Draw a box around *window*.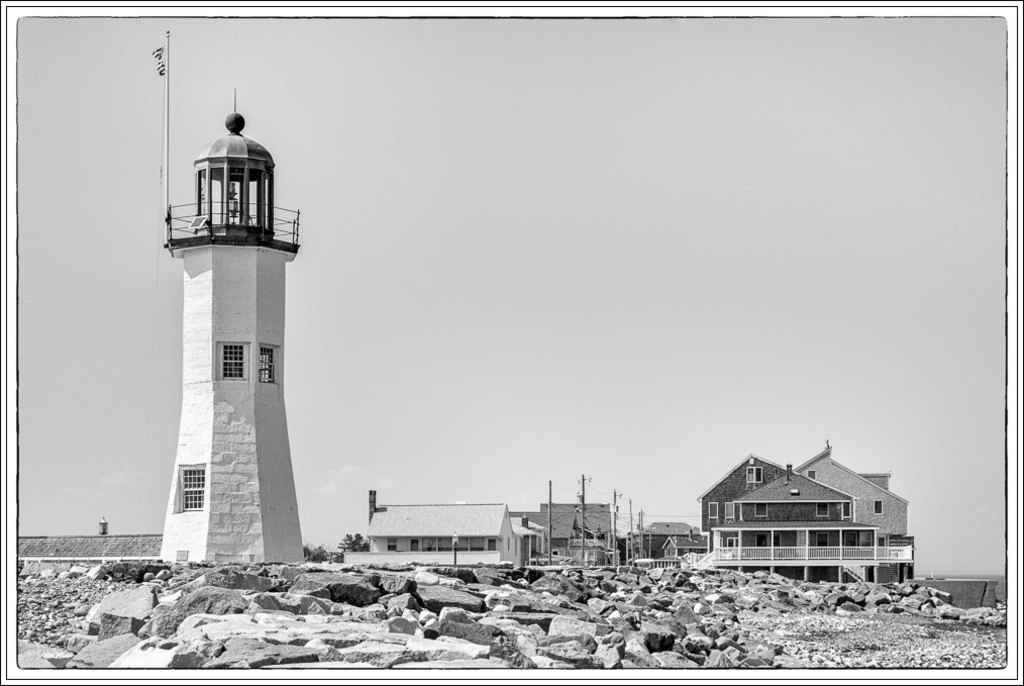
box=[842, 532, 856, 548].
